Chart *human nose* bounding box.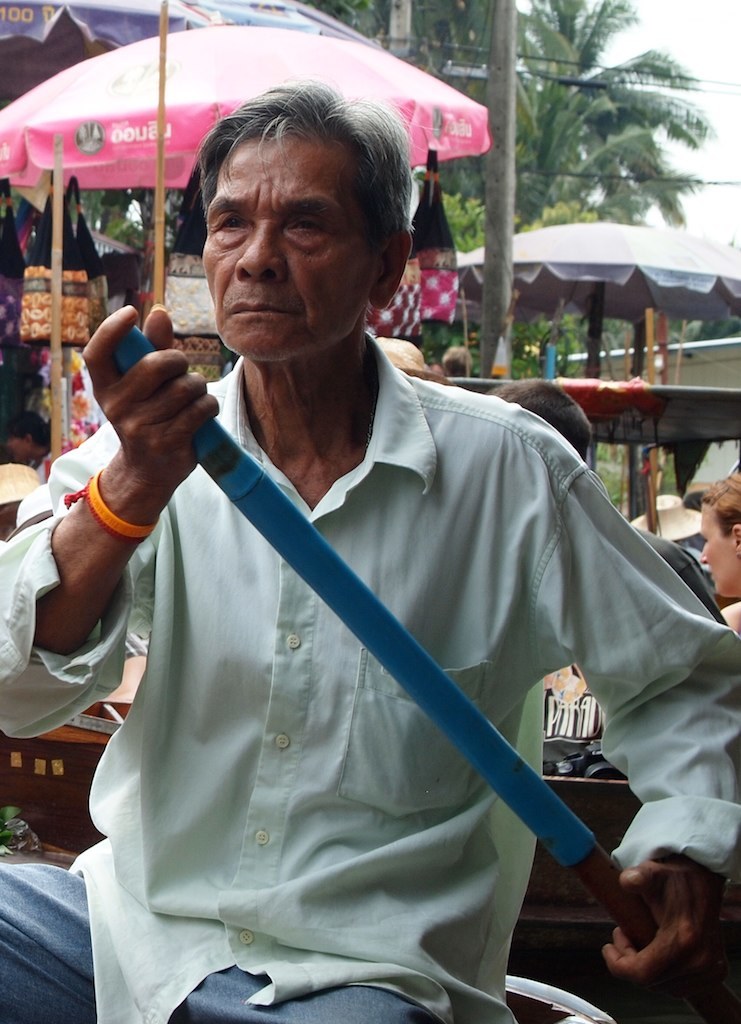
Charted: Rect(701, 538, 710, 563).
